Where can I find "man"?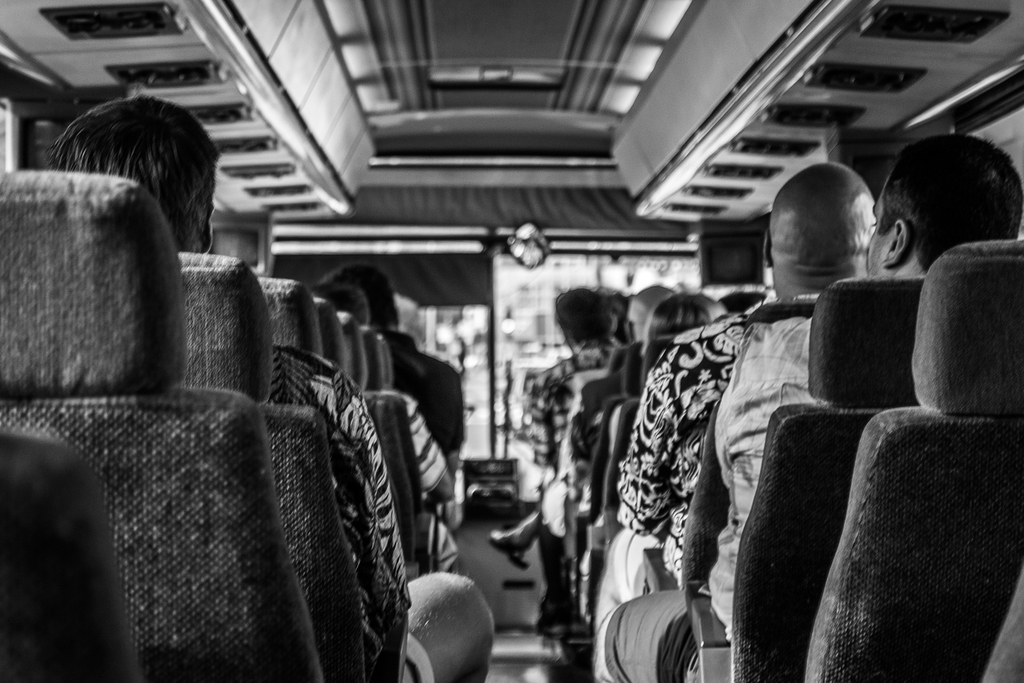
You can find it at (596,155,879,682).
